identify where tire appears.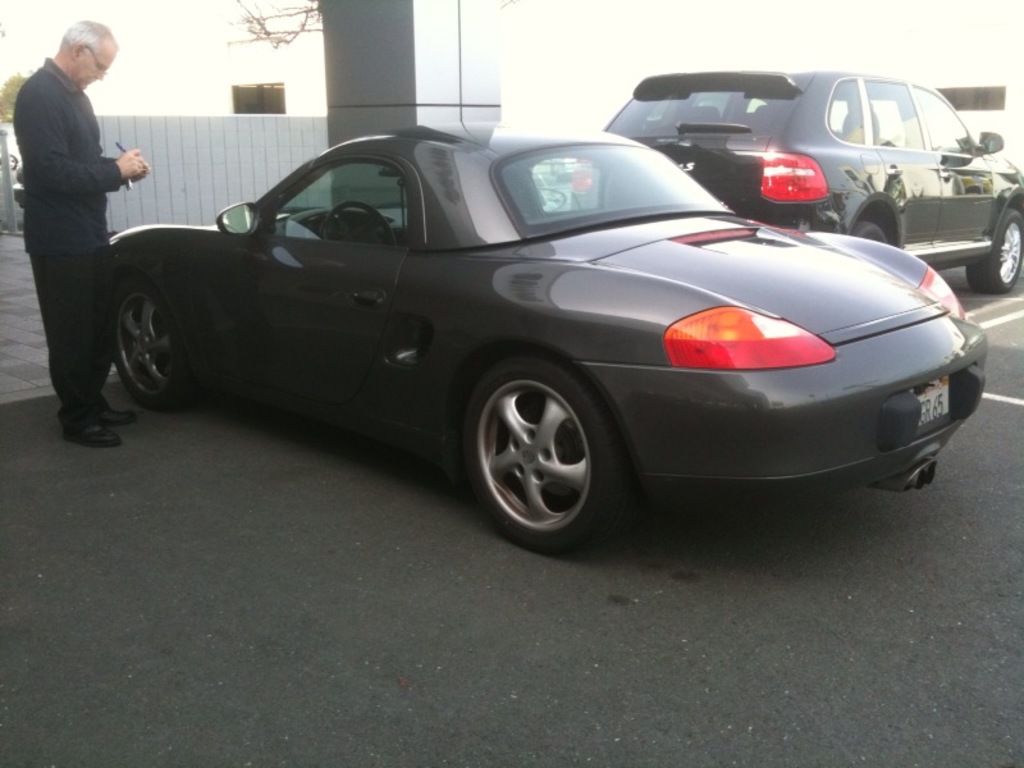
Appears at box=[969, 206, 1023, 288].
